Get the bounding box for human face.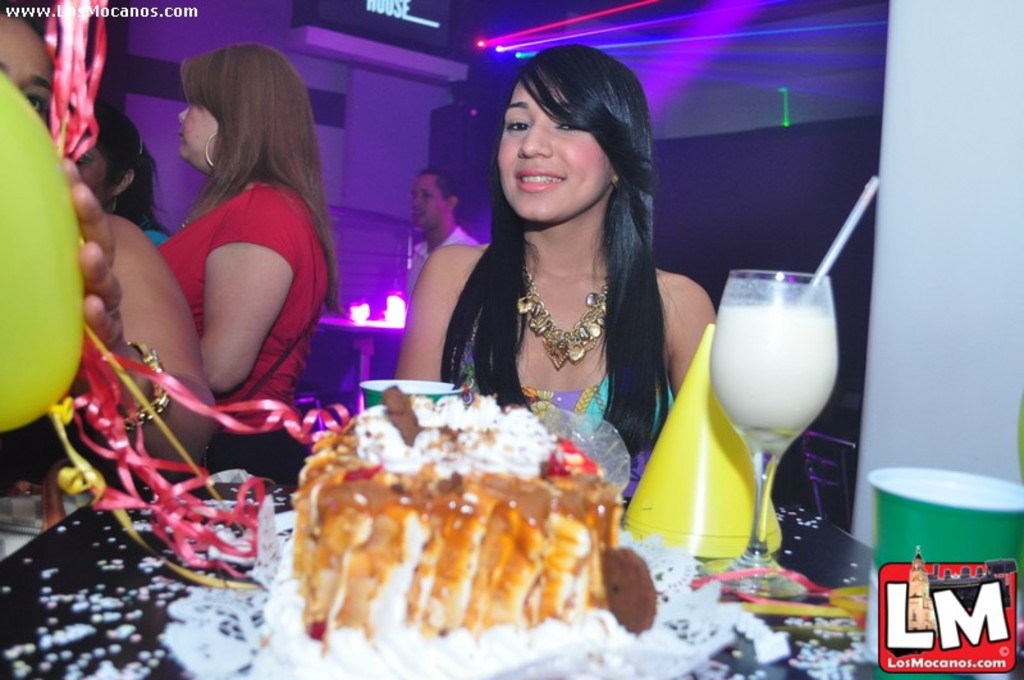
<bbox>180, 92, 221, 173</bbox>.
